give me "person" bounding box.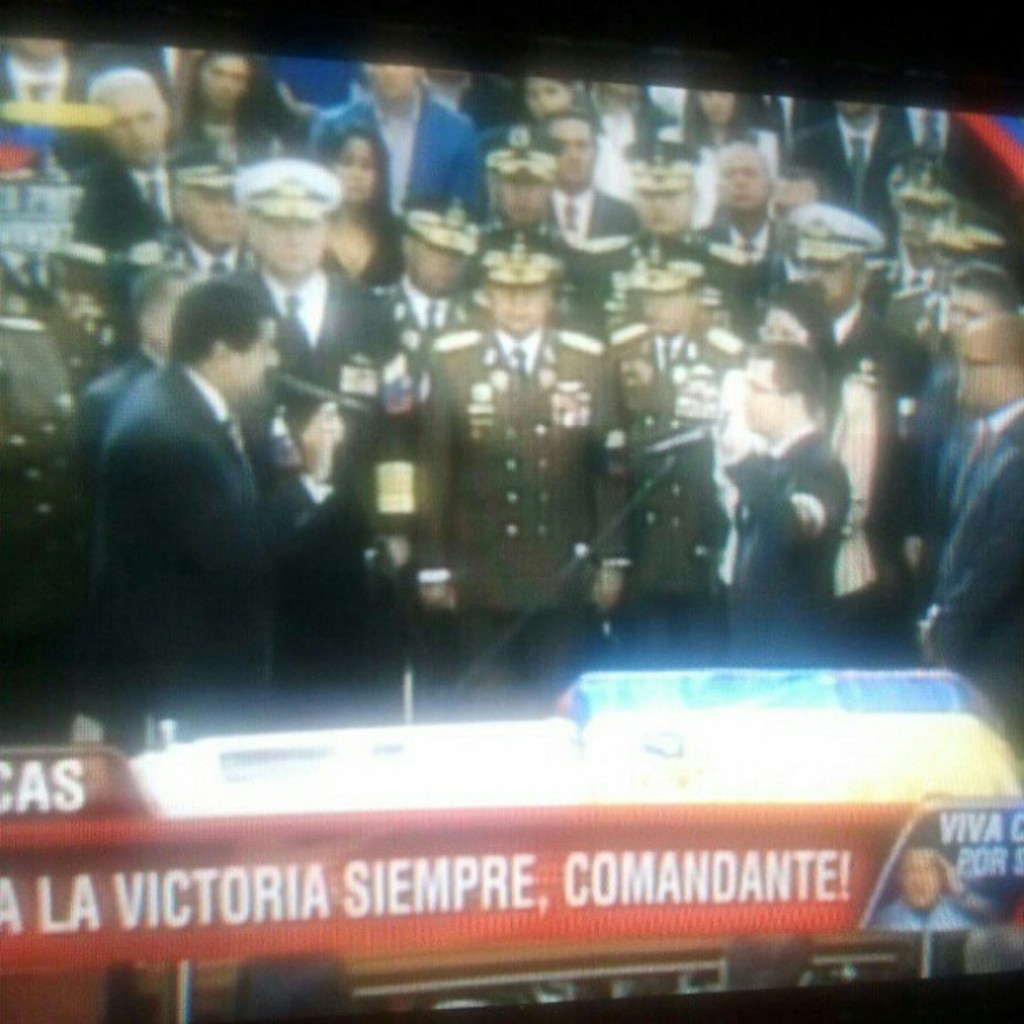
pyautogui.locateOnScreen(785, 102, 919, 221).
